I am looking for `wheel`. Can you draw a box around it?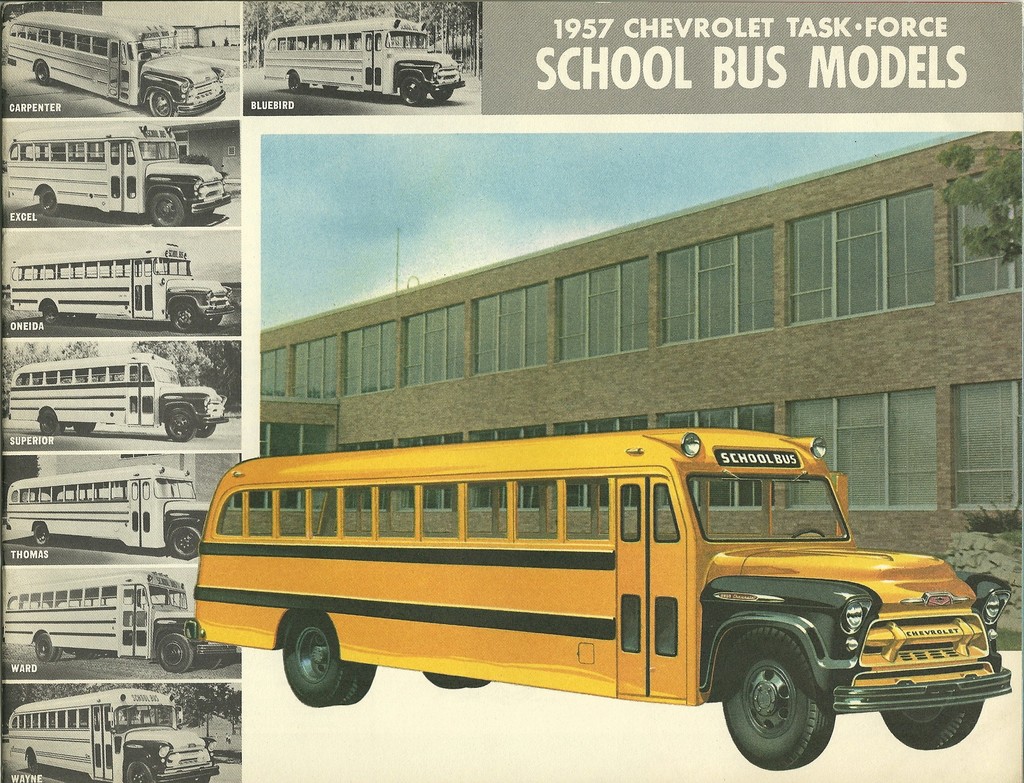
Sure, the bounding box is locate(76, 422, 95, 433).
